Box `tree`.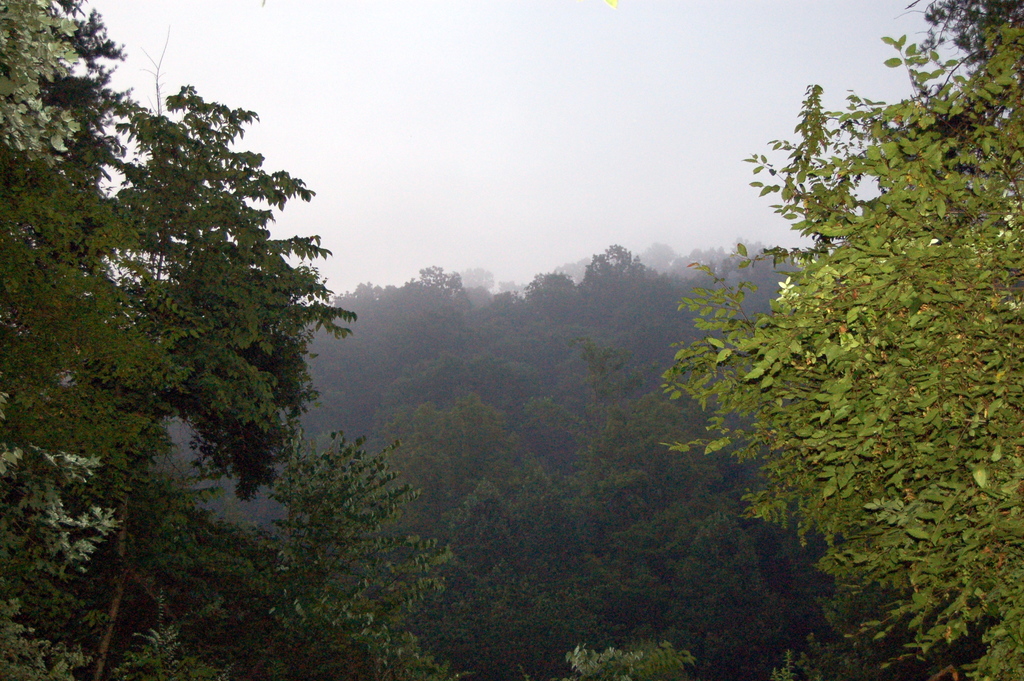
[left=404, top=450, right=583, bottom=630].
